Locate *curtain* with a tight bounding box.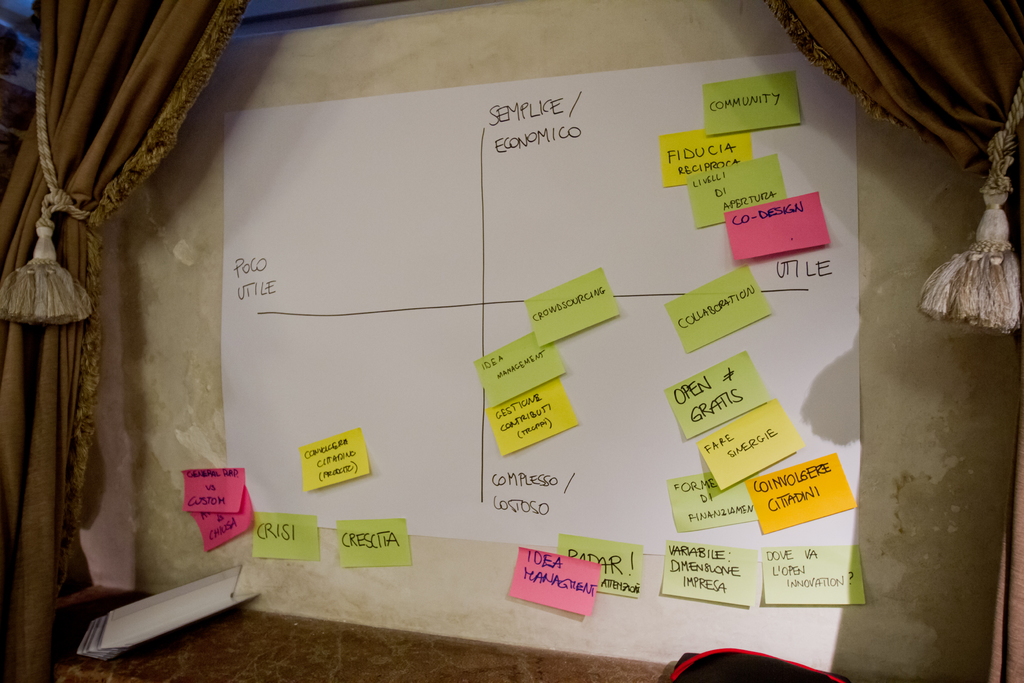
(13, 29, 218, 624).
